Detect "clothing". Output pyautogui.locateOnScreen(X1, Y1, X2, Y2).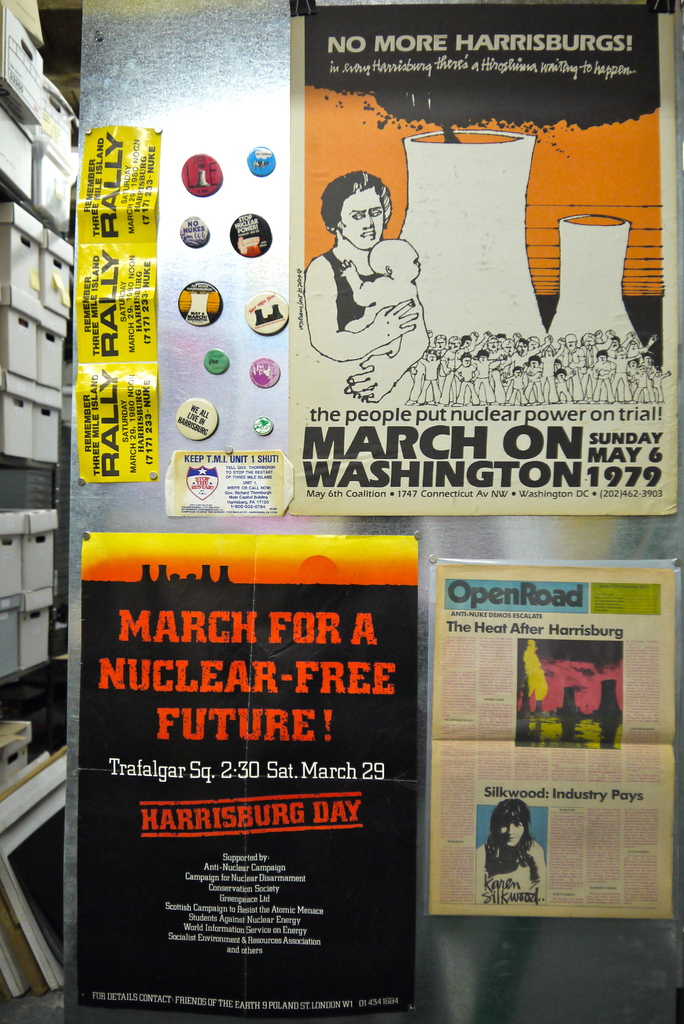
pyautogui.locateOnScreen(478, 827, 543, 911).
